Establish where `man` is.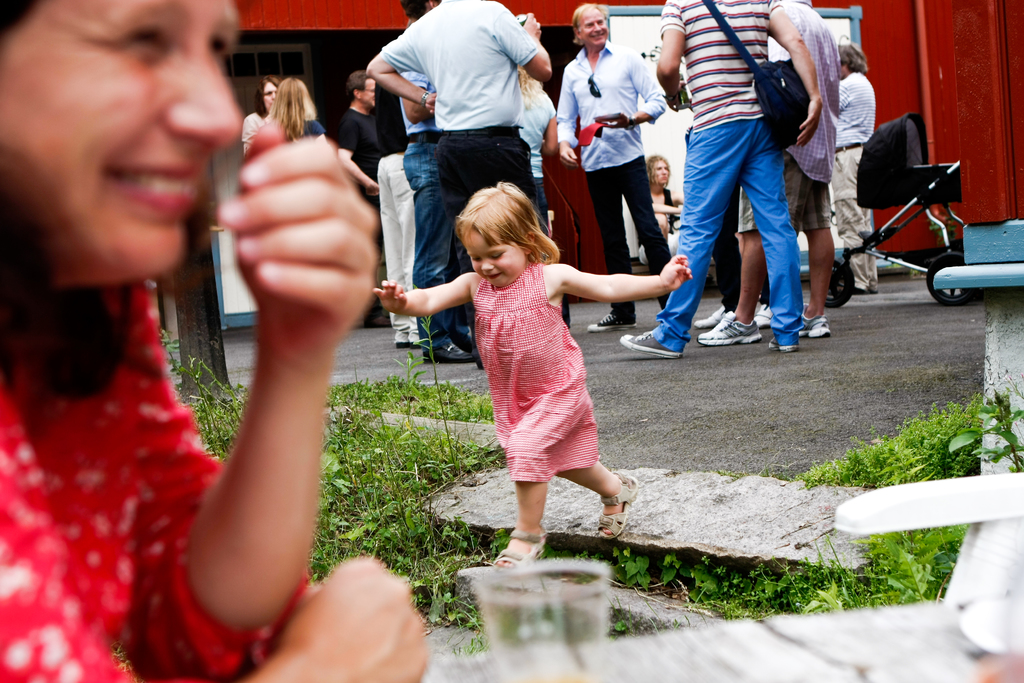
Established at (658, 10, 833, 356).
